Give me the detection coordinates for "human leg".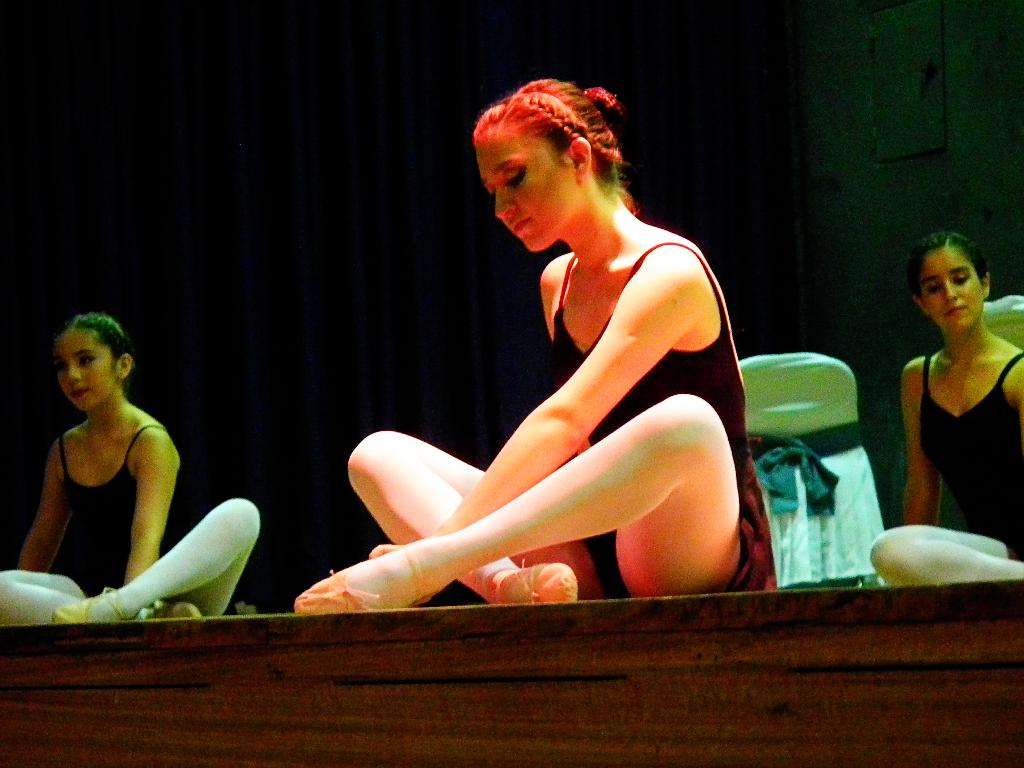
bbox(49, 497, 266, 618).
